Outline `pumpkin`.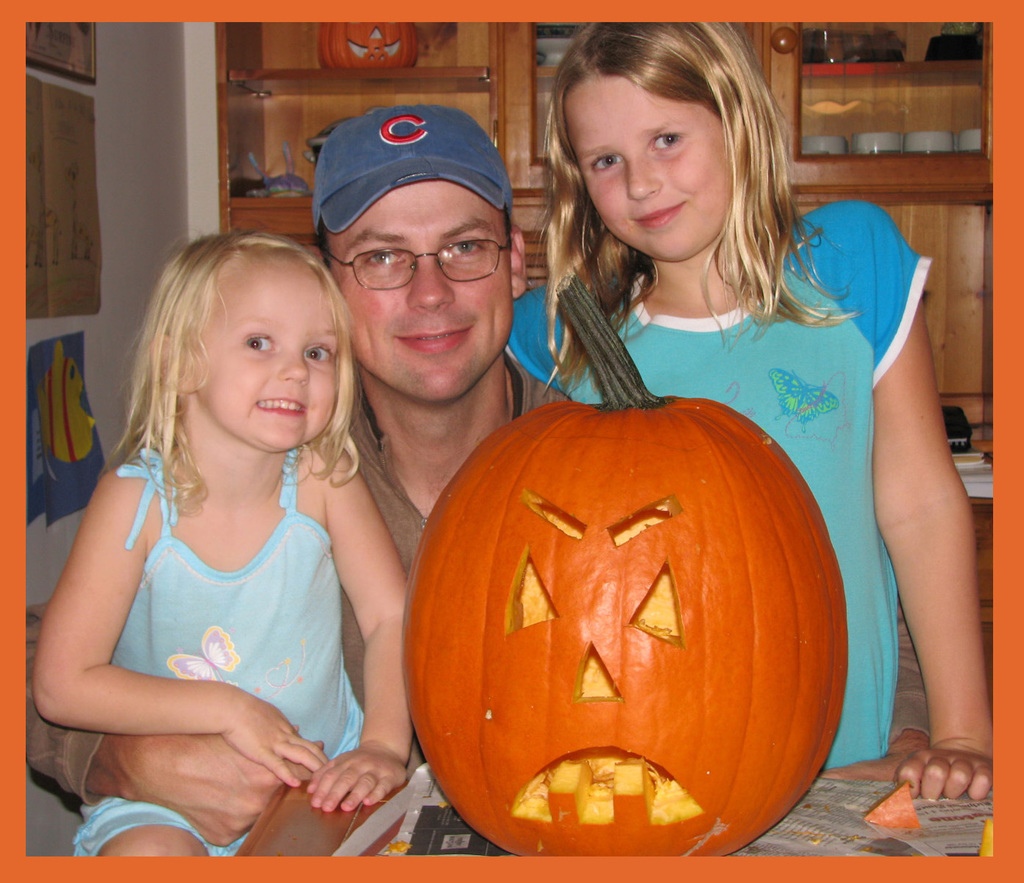
Outline: <bbox>398, 380, 859, 854</bbox>.
